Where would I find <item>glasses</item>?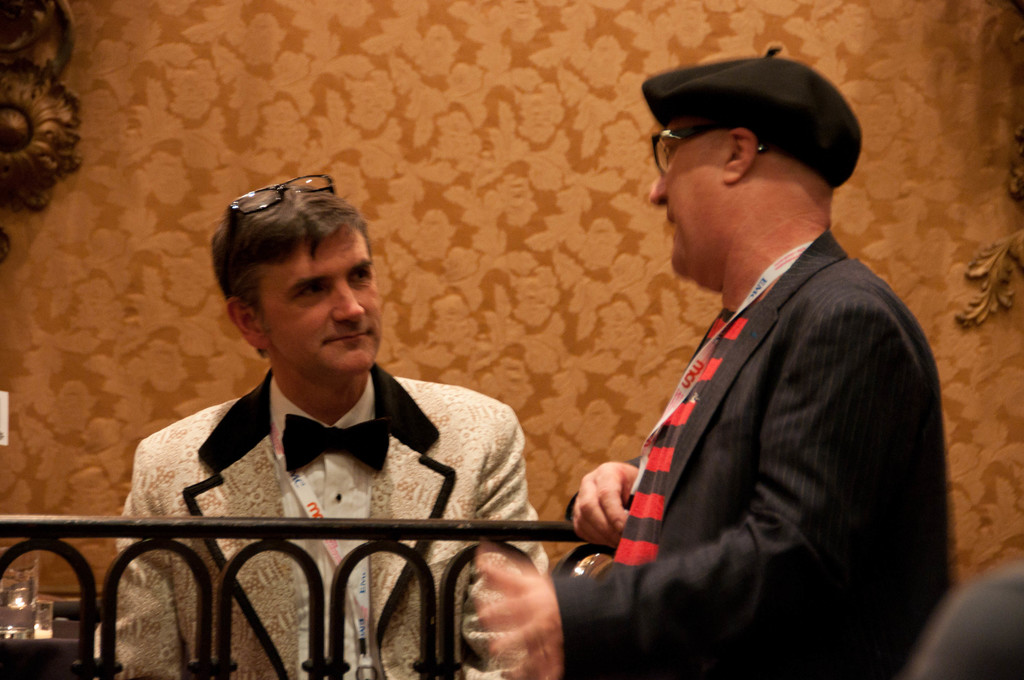
At crop(657, 110, 828, 161).
